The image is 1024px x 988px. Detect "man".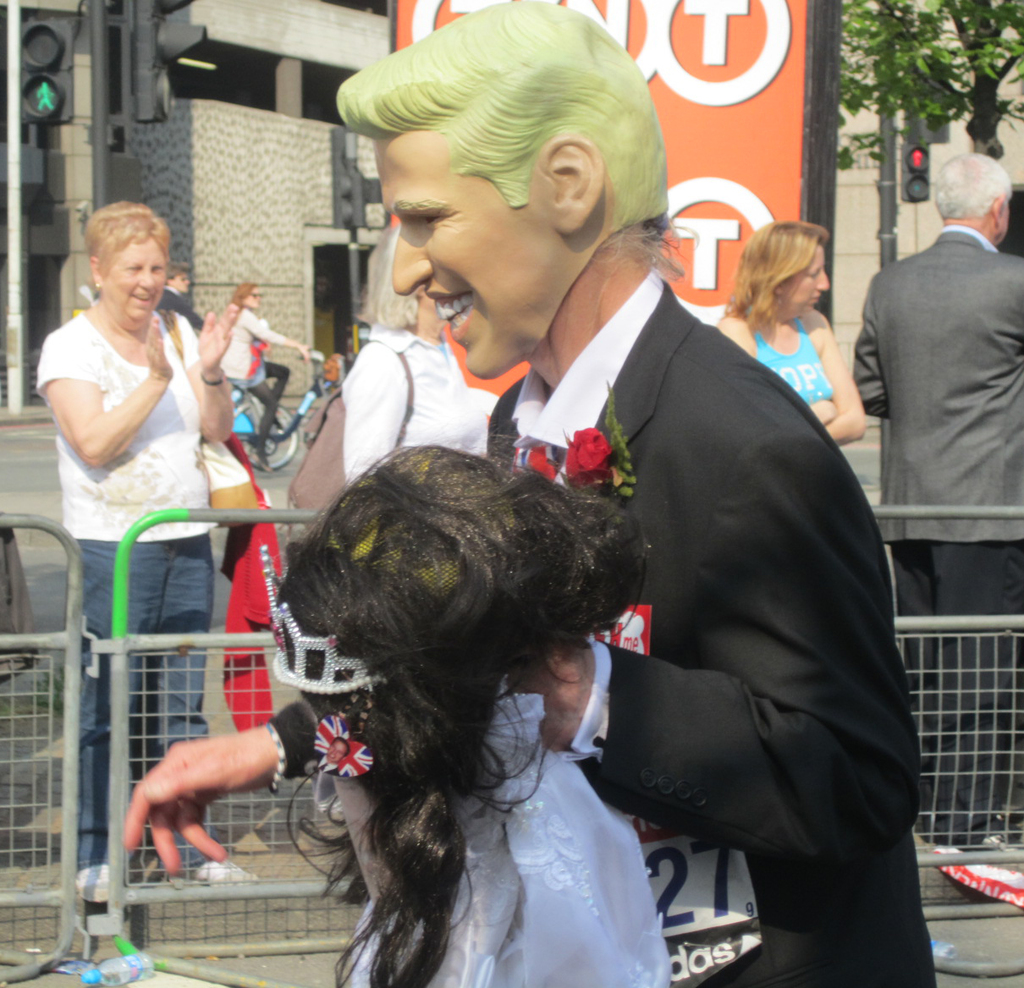
Detection: [left=852, top=145, right=1023, bottom=860].
